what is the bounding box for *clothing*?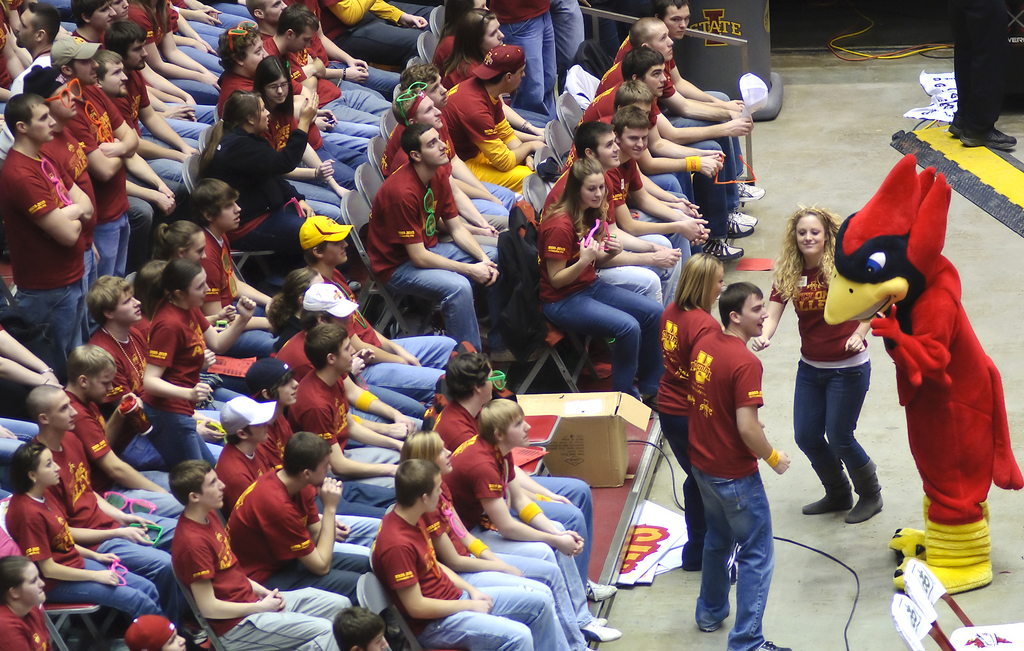
425,481,585,650.
